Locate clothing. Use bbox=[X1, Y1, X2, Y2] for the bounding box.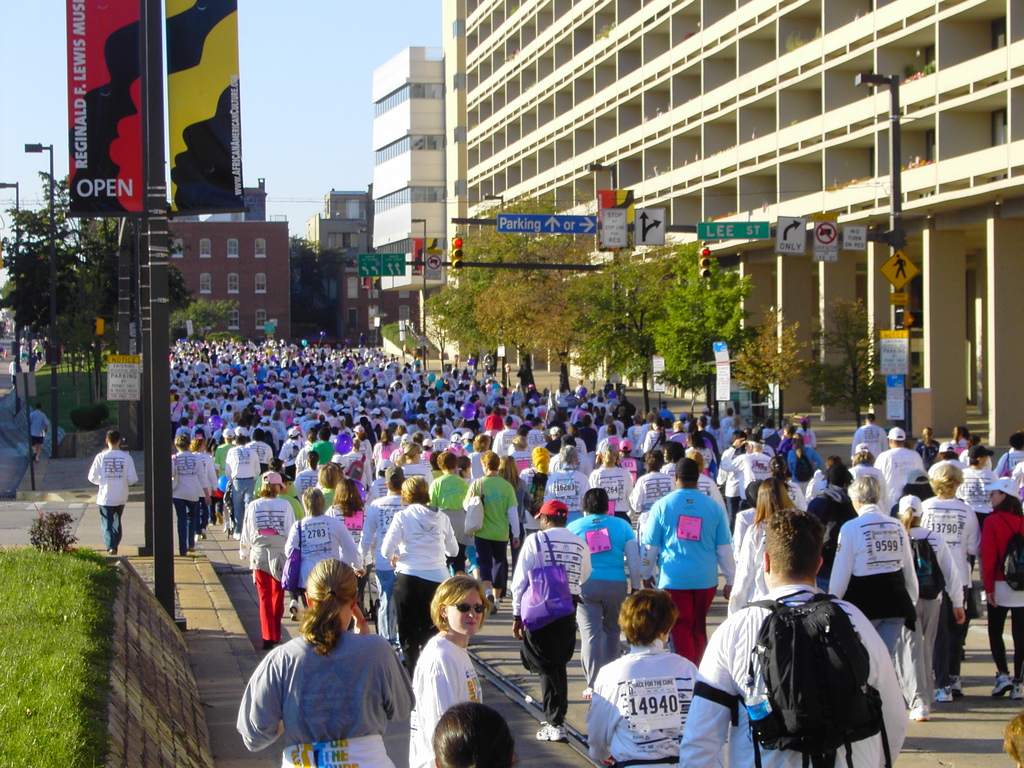
bbox=[865, 442, 934, 513].
